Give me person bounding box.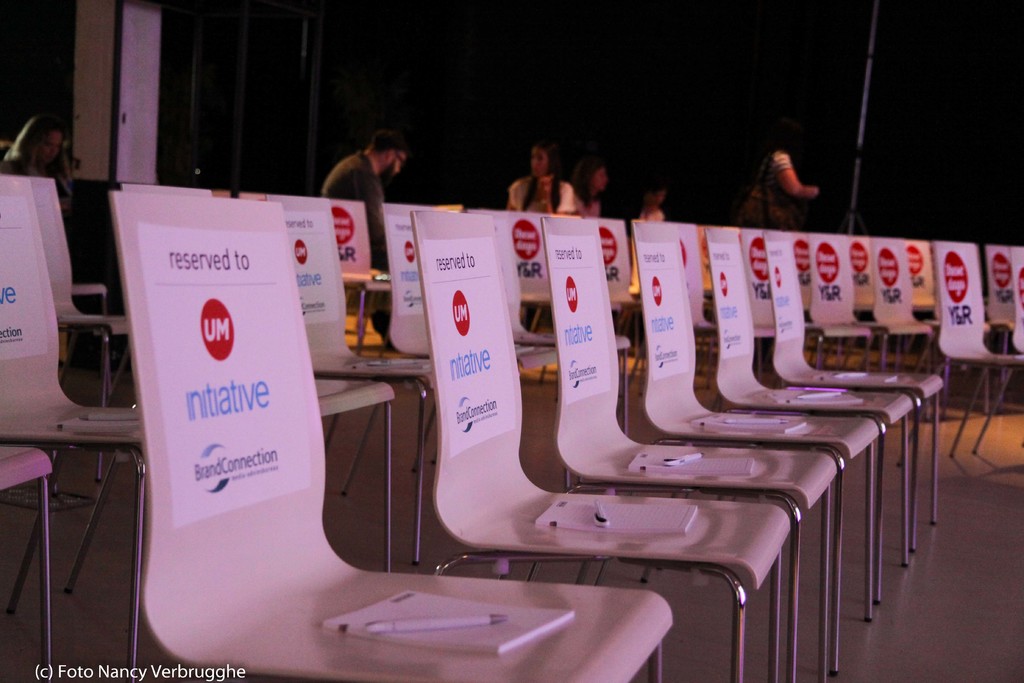
[512, 137, 585, 222].
